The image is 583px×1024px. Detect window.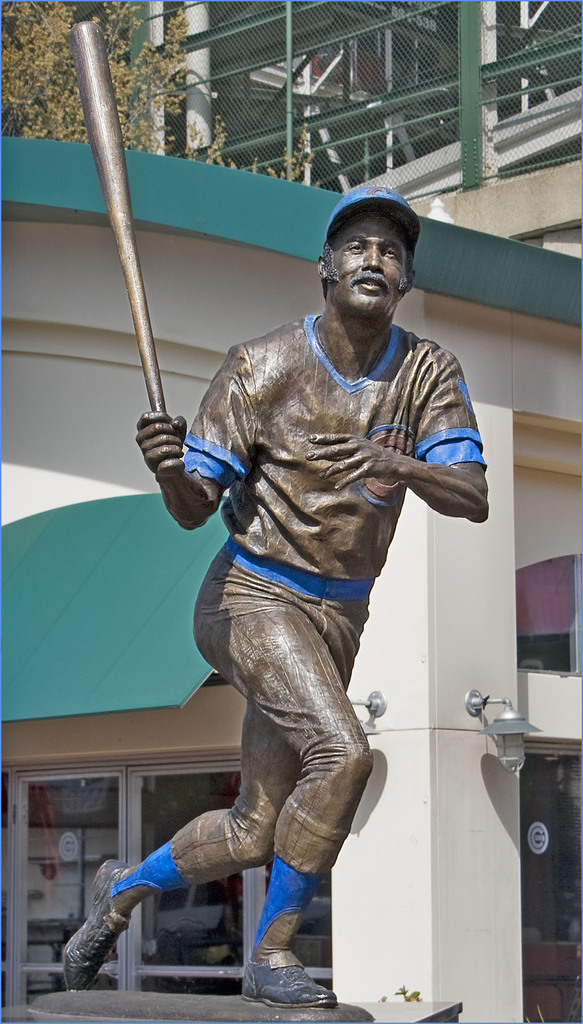
Detection: 13:758:261:1023.
